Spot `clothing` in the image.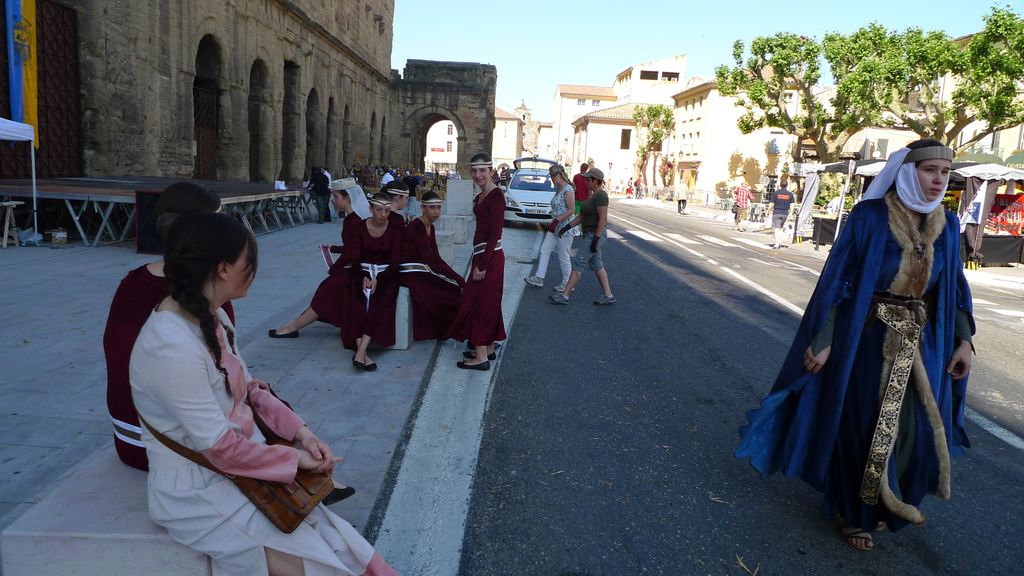
`clothing` found at {"x1": 344, "y1": 214, "x2": 392, "y2": 344}.
